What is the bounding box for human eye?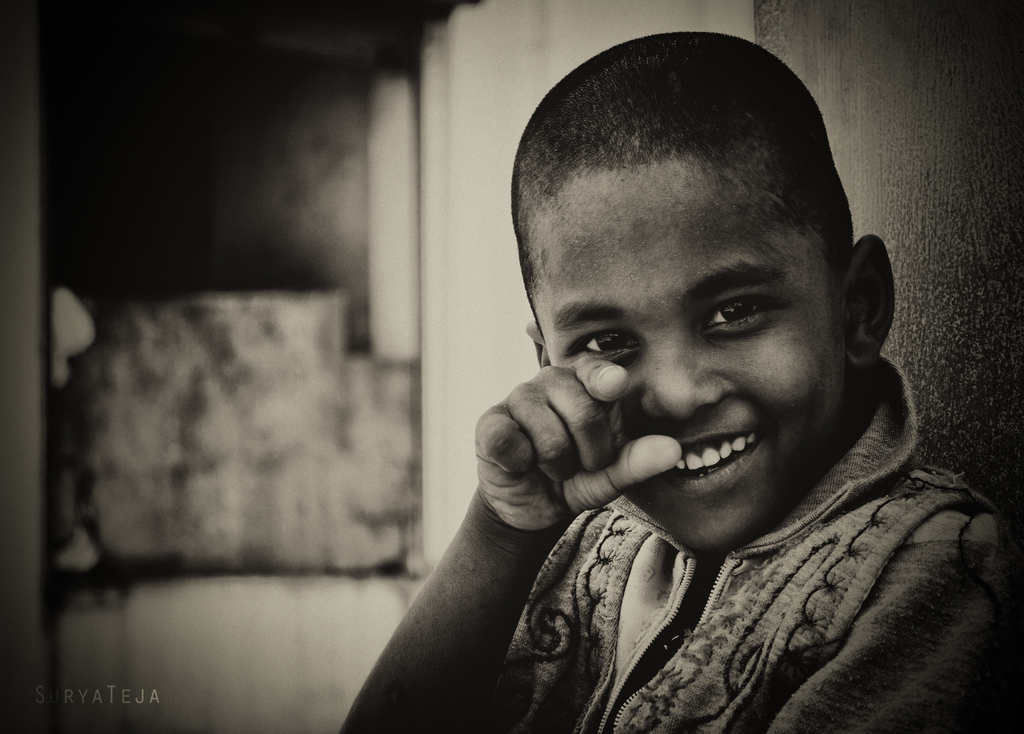
[704, 278, 801, 351].
